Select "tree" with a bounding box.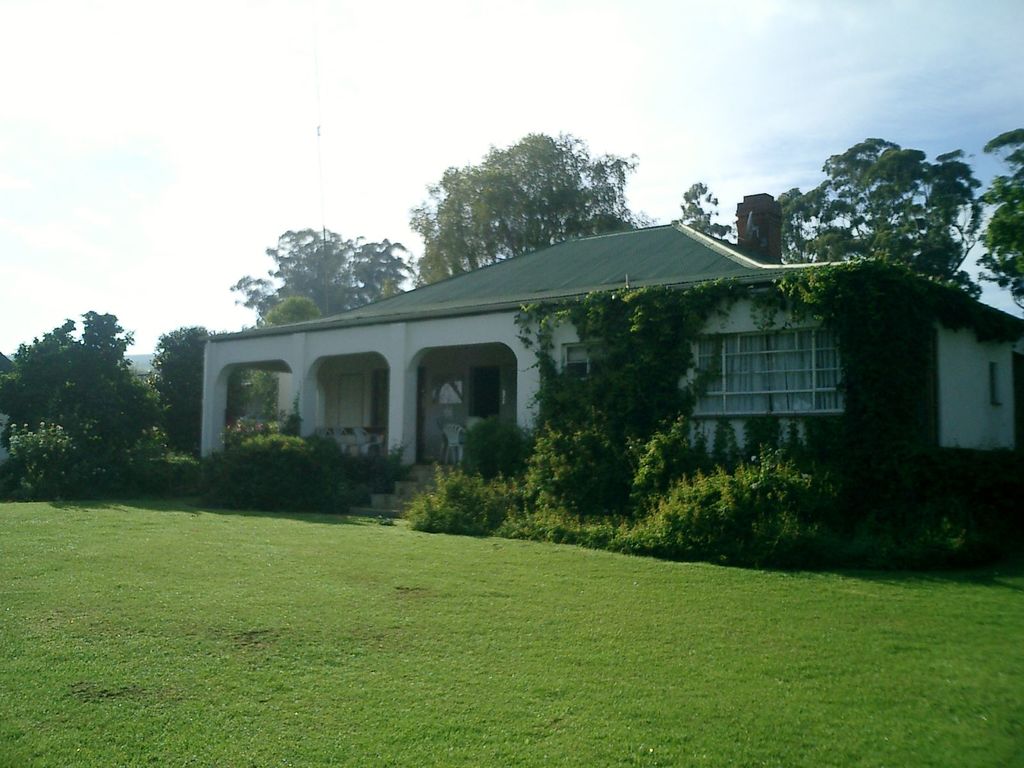
[left=675, top=176, right=737, bottom=252].
